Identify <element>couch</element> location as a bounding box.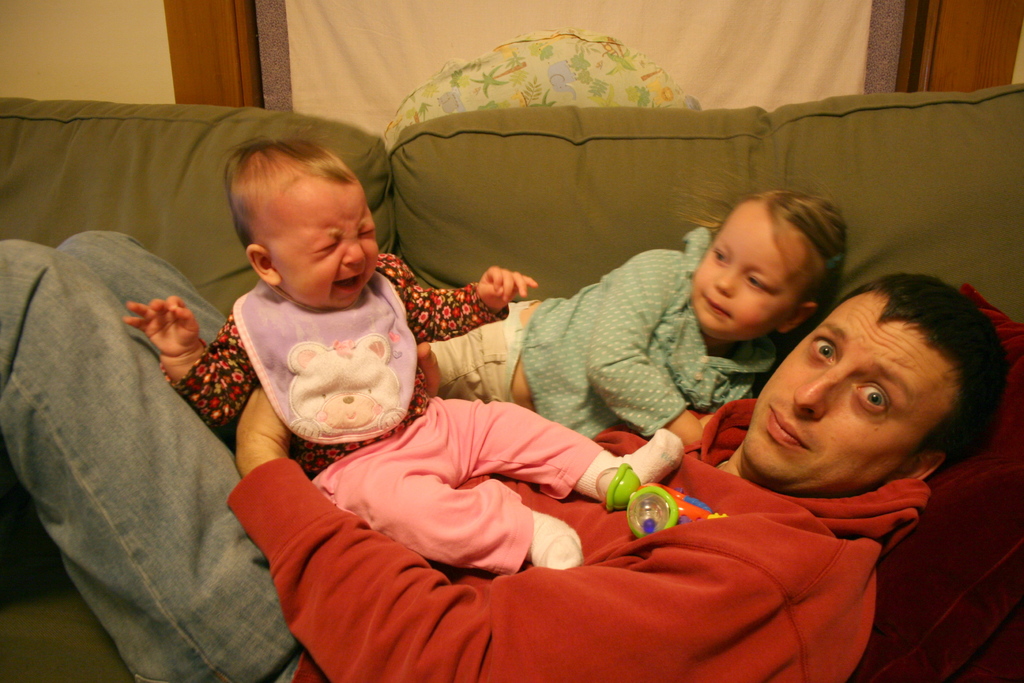
rect(37, 86, 1017, 682).
